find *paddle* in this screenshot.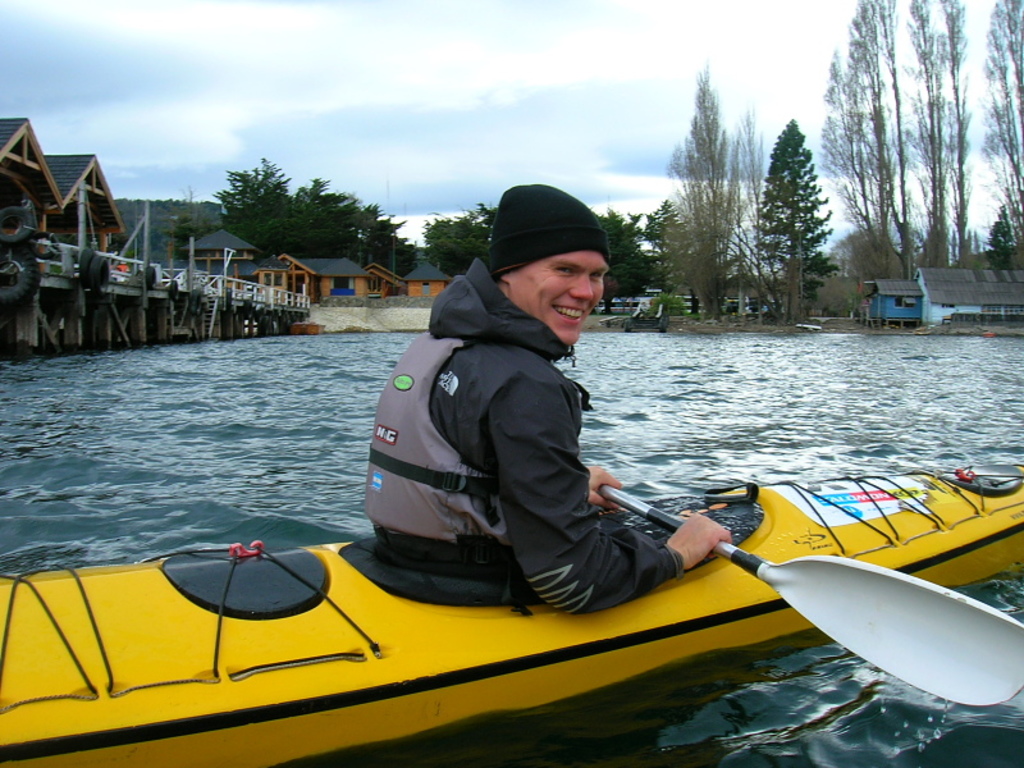
The bounding box for *paddle* is {"left": 599, "top": 484, "right": 1023, "bottom": 708}.
